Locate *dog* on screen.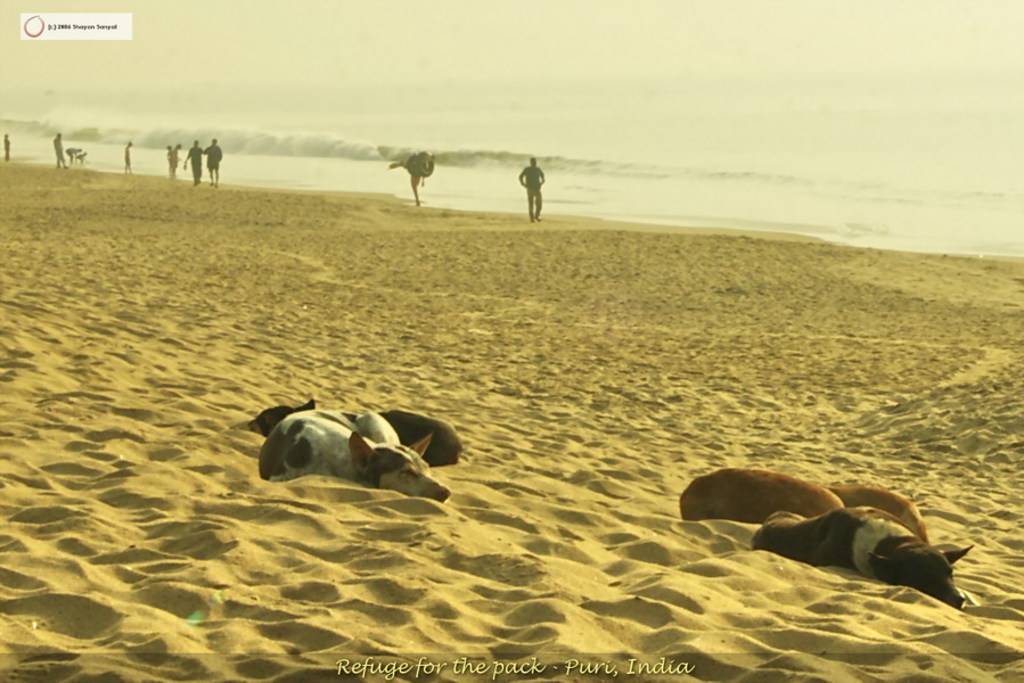
On screen at (x1=749, y1=507, x2=980, y2=604).
